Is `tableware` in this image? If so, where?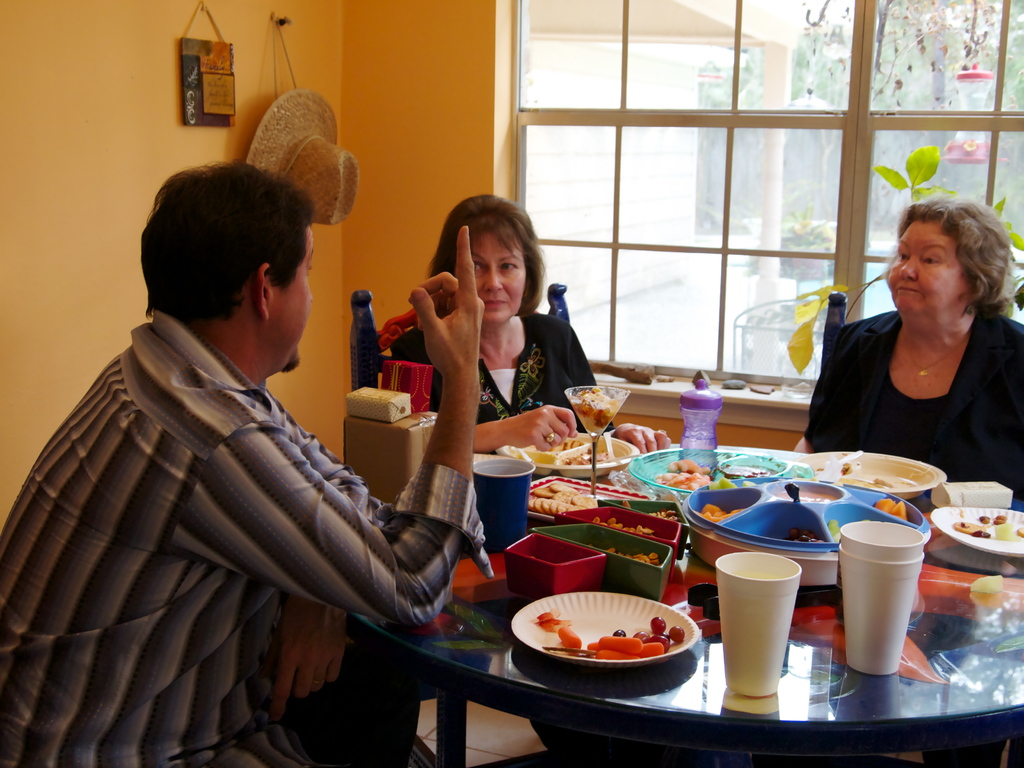
Yes, at region(498, 435, 641, 472).
